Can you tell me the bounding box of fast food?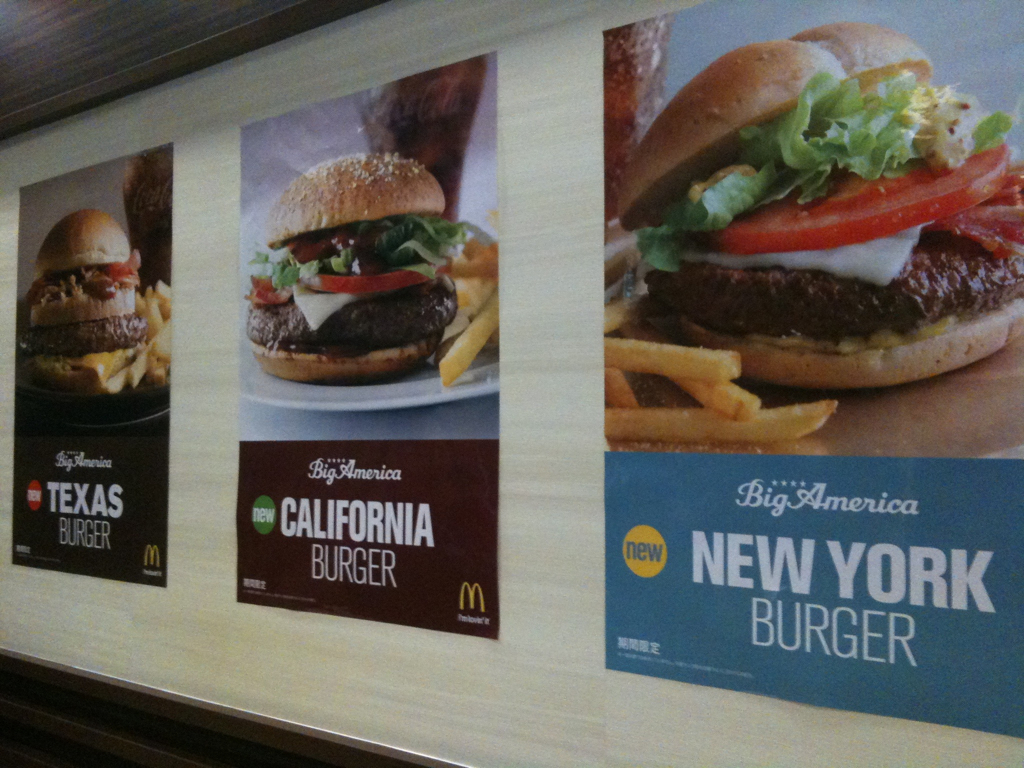
bbox=(596, 19, 1023, 422).
